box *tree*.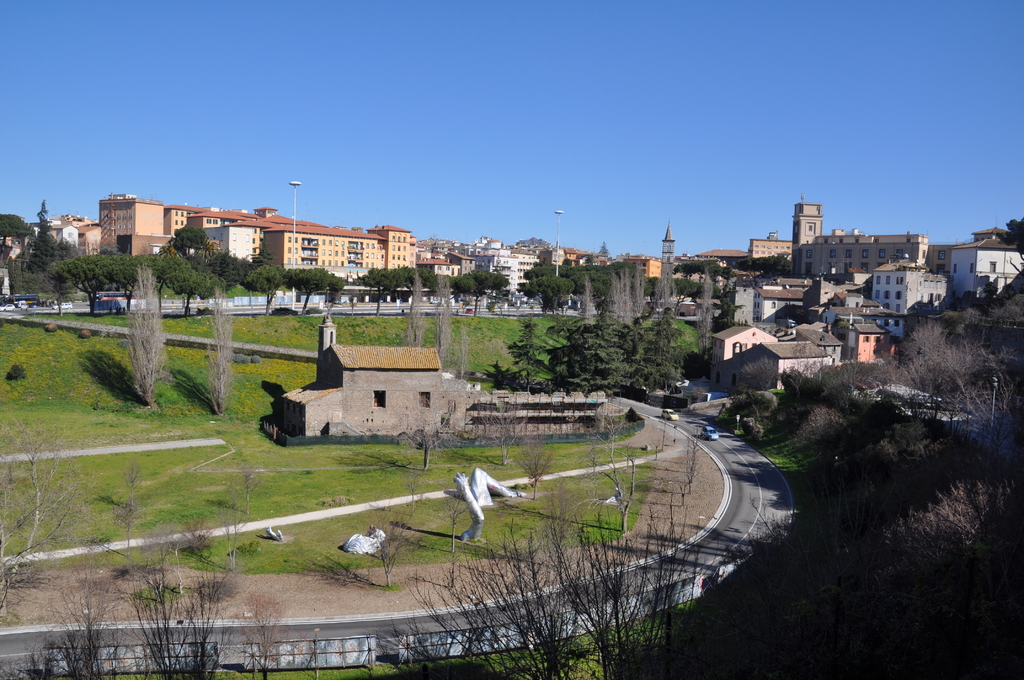
box=[0, 211, 35, 247].
